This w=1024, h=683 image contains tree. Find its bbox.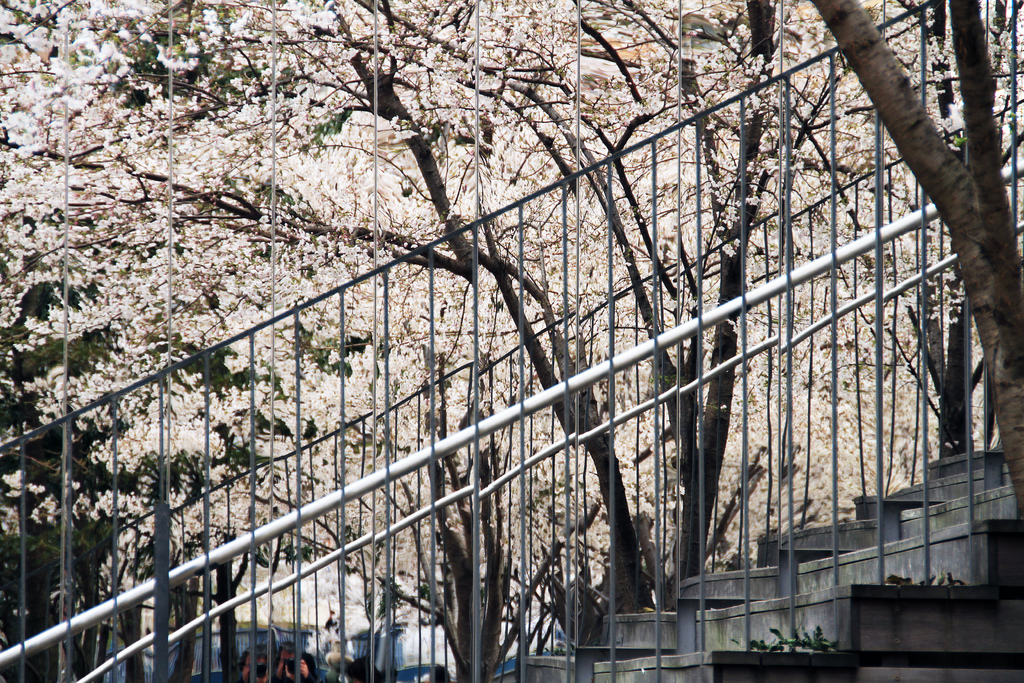
(x1=401, y1=304, x2=596, y2=682).
